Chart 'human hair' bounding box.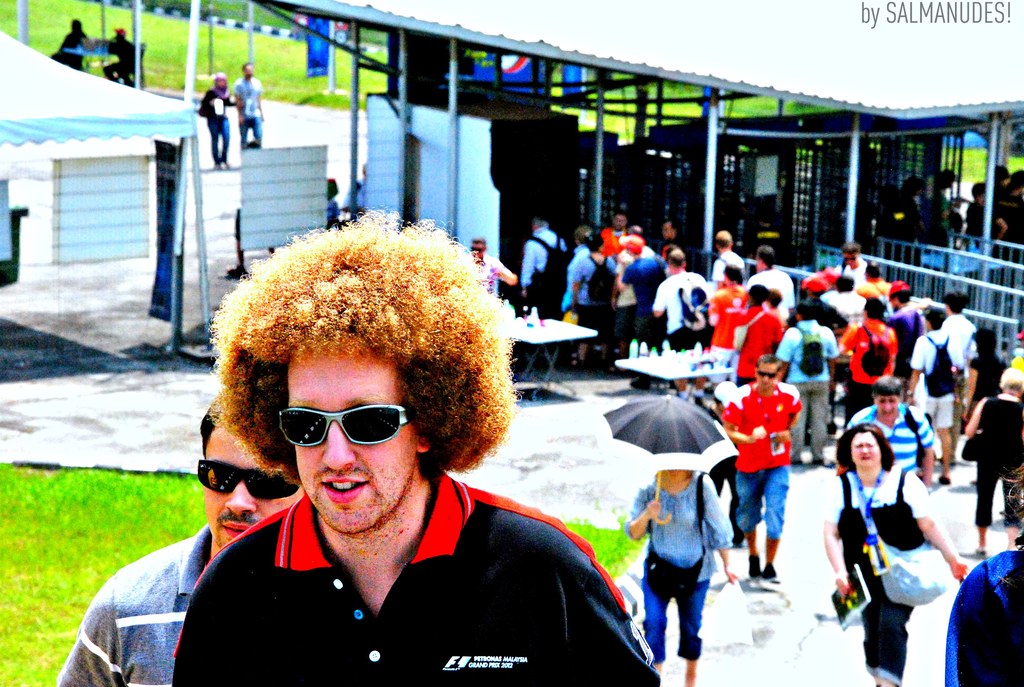
Charted: 724,263,740,285.
